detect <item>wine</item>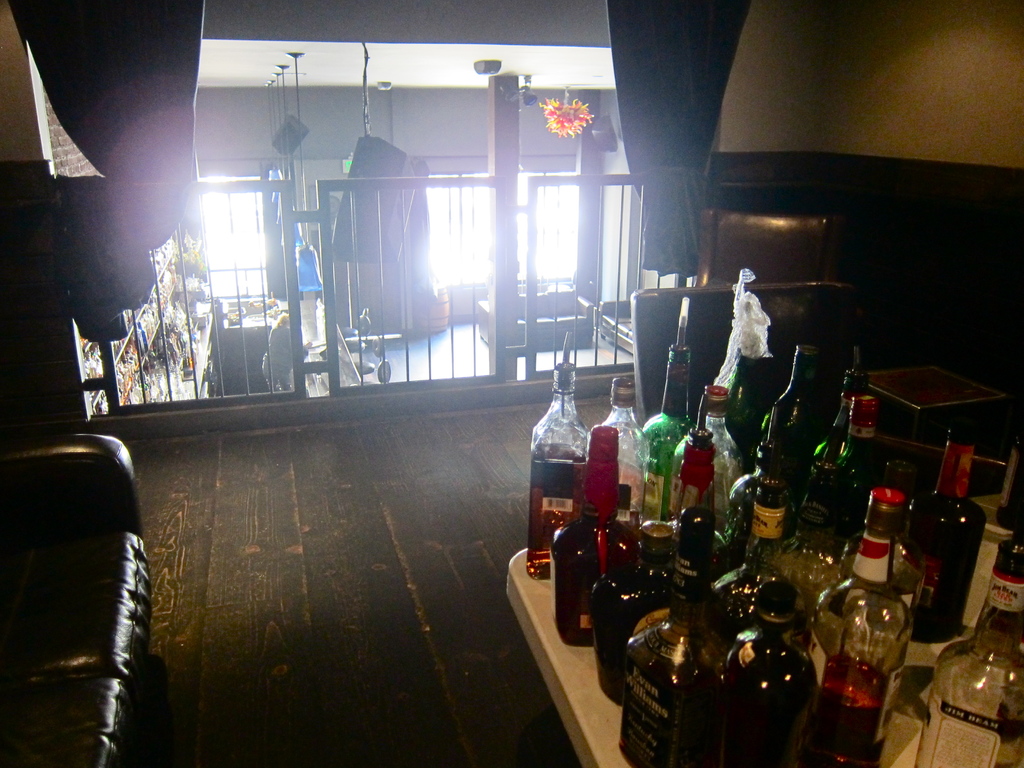
(719,394,801,534)
